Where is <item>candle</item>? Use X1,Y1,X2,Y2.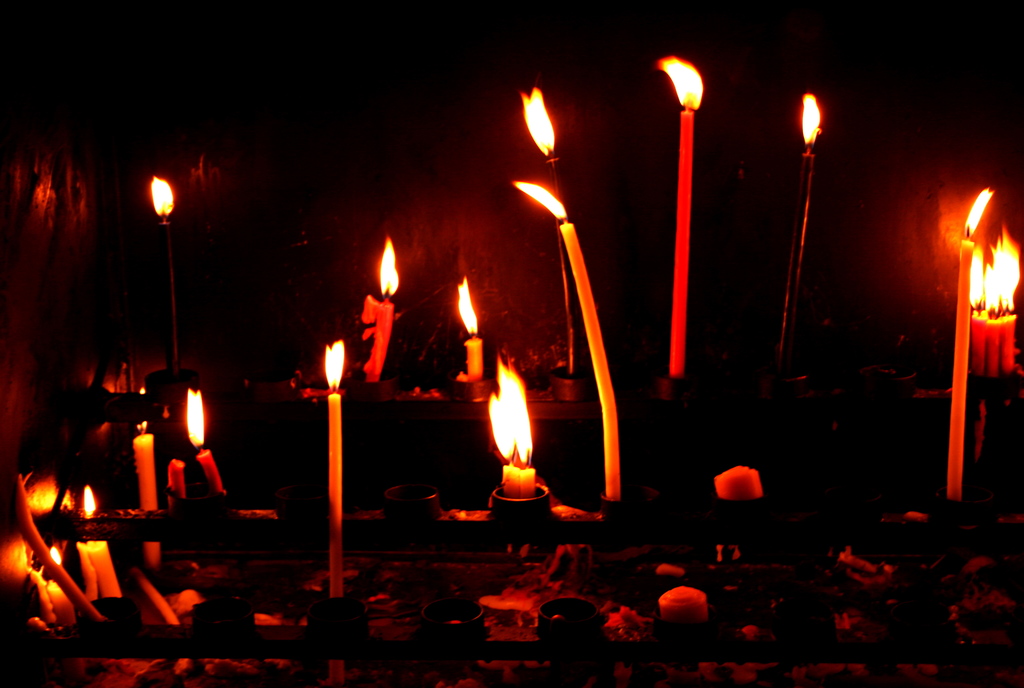
188,386,225,493.
